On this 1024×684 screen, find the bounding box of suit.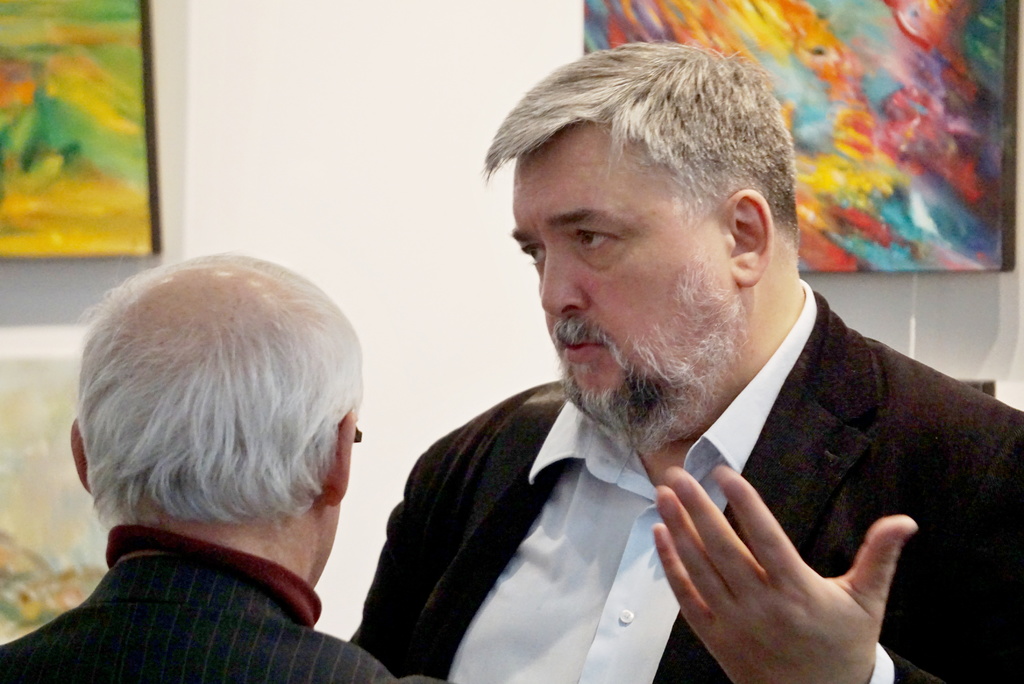
Bounding box: (0,557,405,683).
